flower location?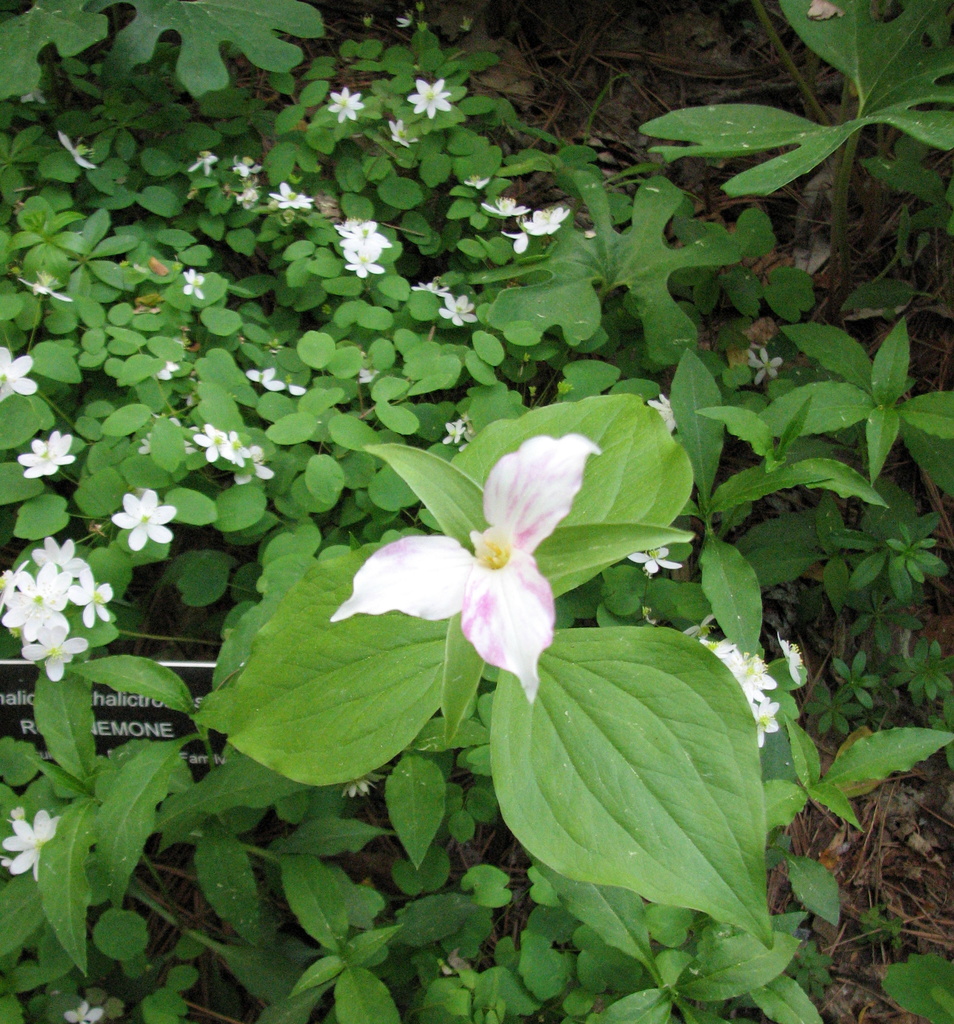
bbox=(481, 196, 532, 220)
